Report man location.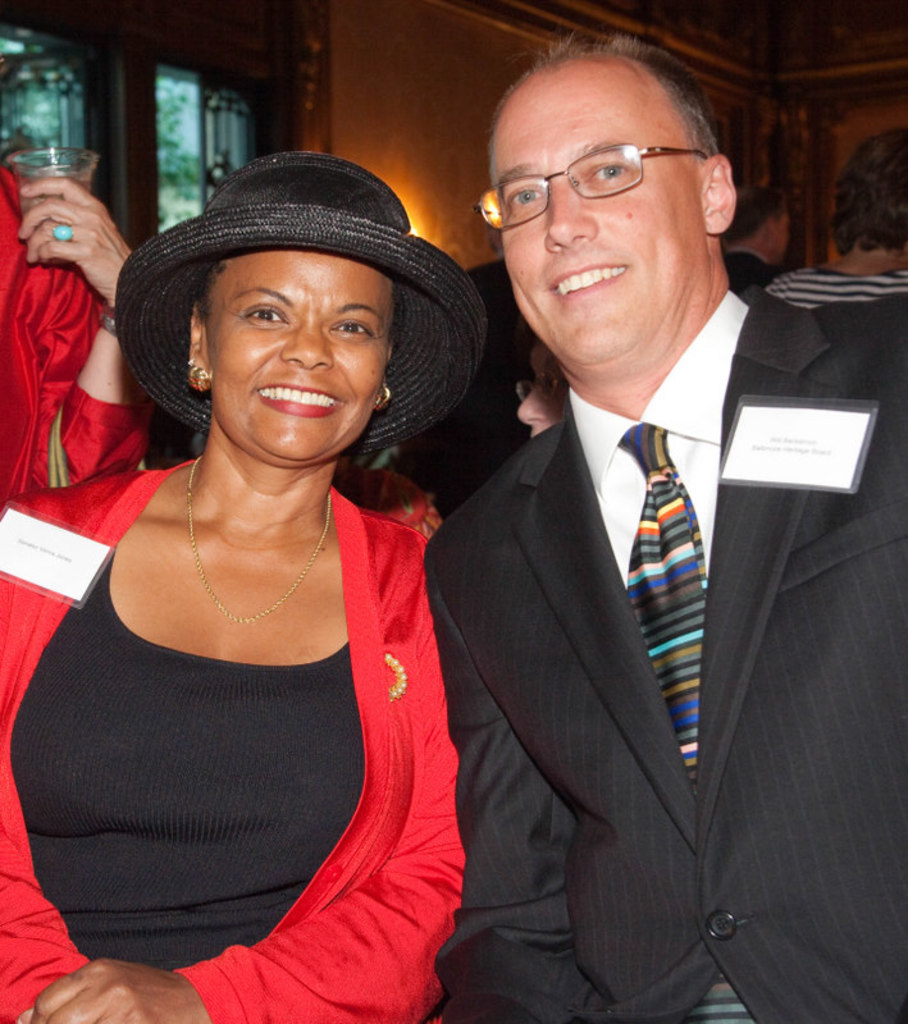
Report: [x1=709, y1=173, x2=793, y2=301].
